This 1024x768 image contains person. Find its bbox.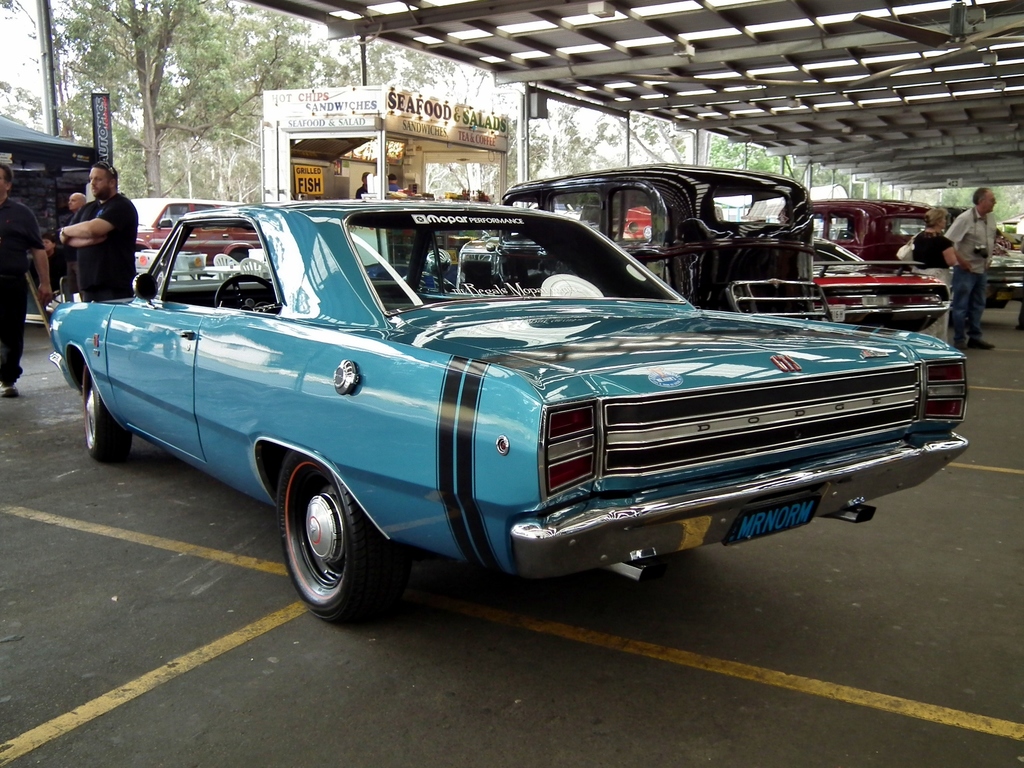
[left=0, top=166, right=56, bottom=398].
